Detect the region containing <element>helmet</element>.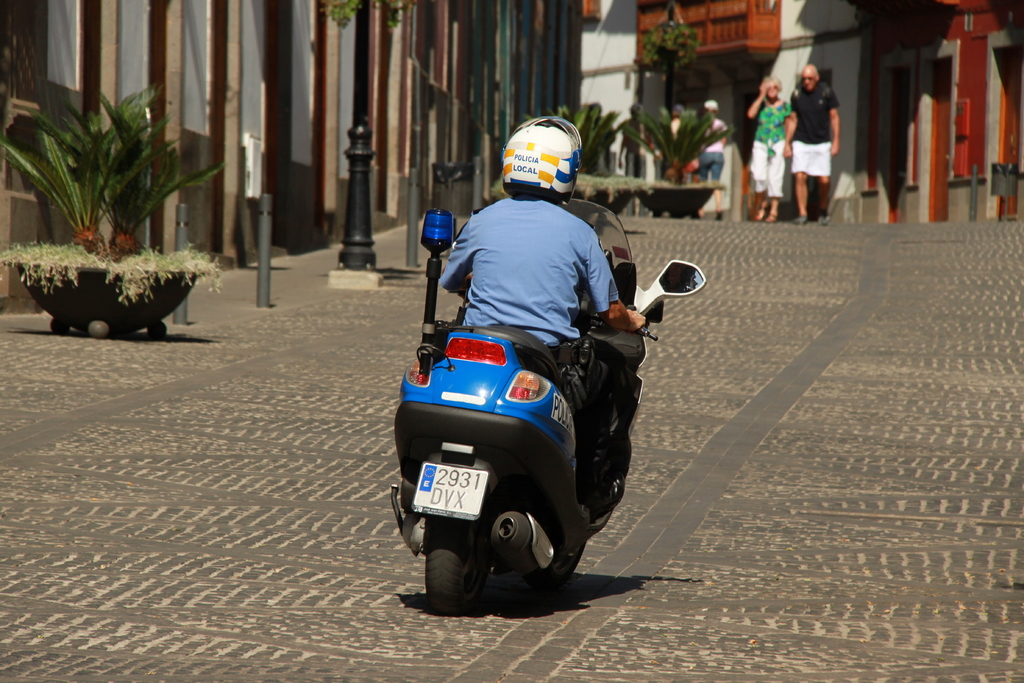
[700, 99, 719, 121].
